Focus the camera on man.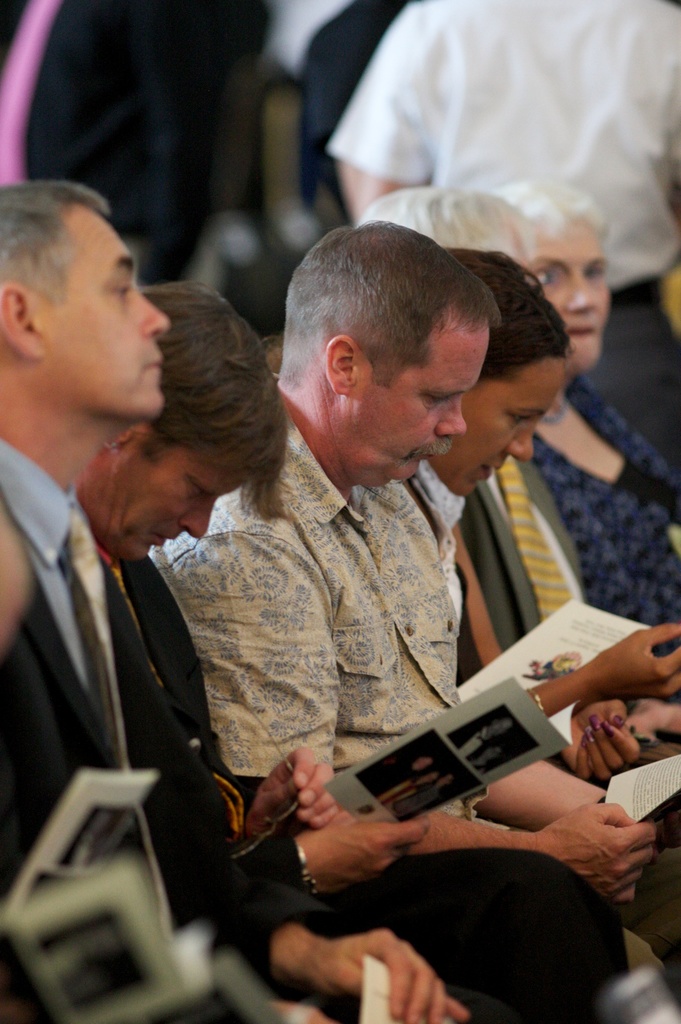
Focus region: <region>154, 212, 680, 1022</region>.
